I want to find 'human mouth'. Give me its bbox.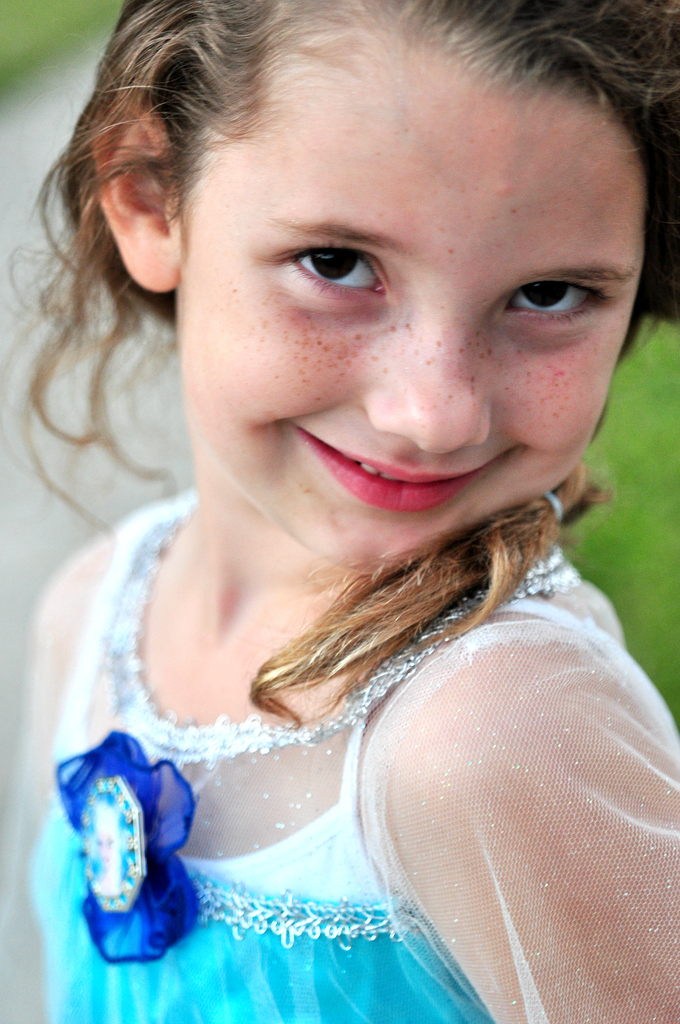
(283,427,522,526).
